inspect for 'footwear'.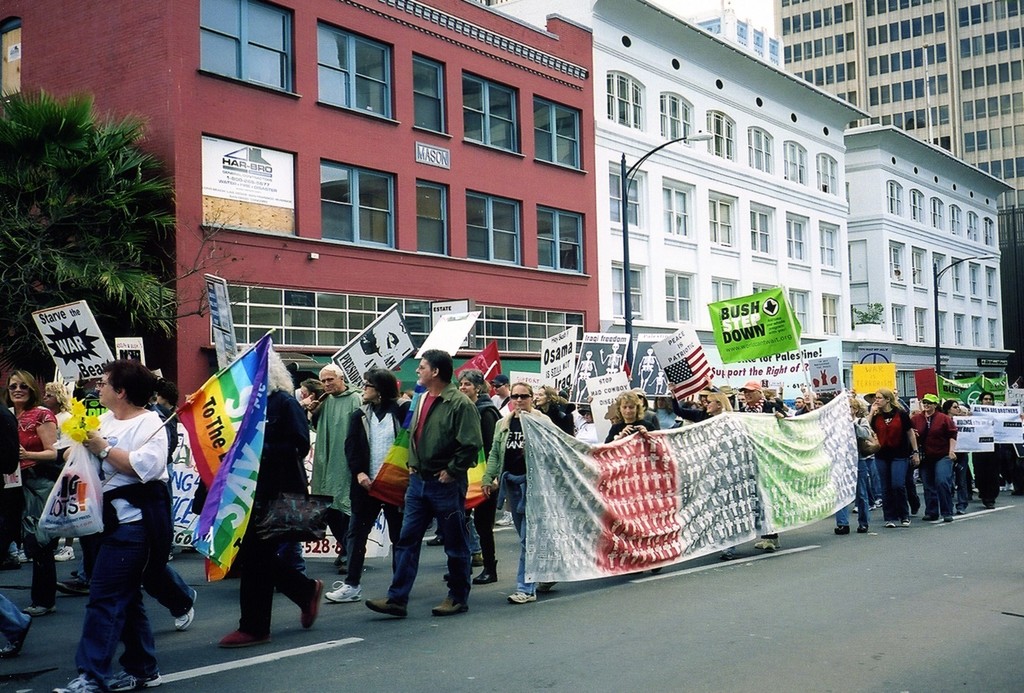
Inspection: 360:599:406:619.
